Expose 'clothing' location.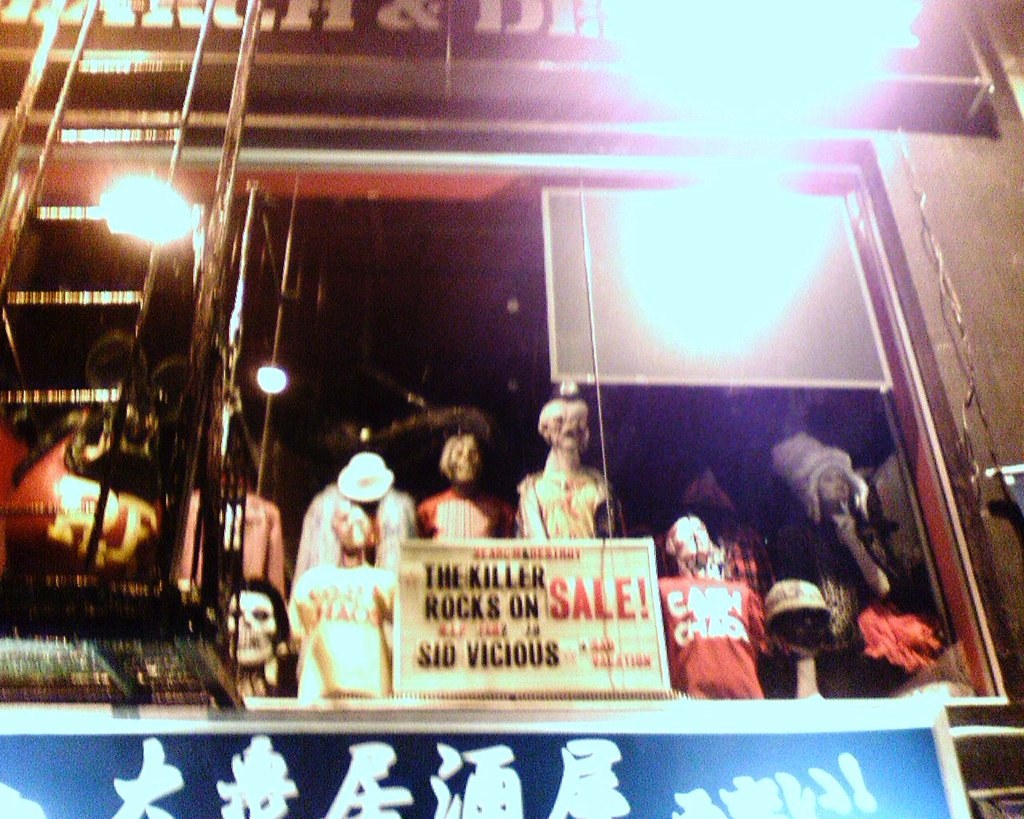
Exposed at {"left": 684, "top": 480, "right": 770, "bottom": 599}.
